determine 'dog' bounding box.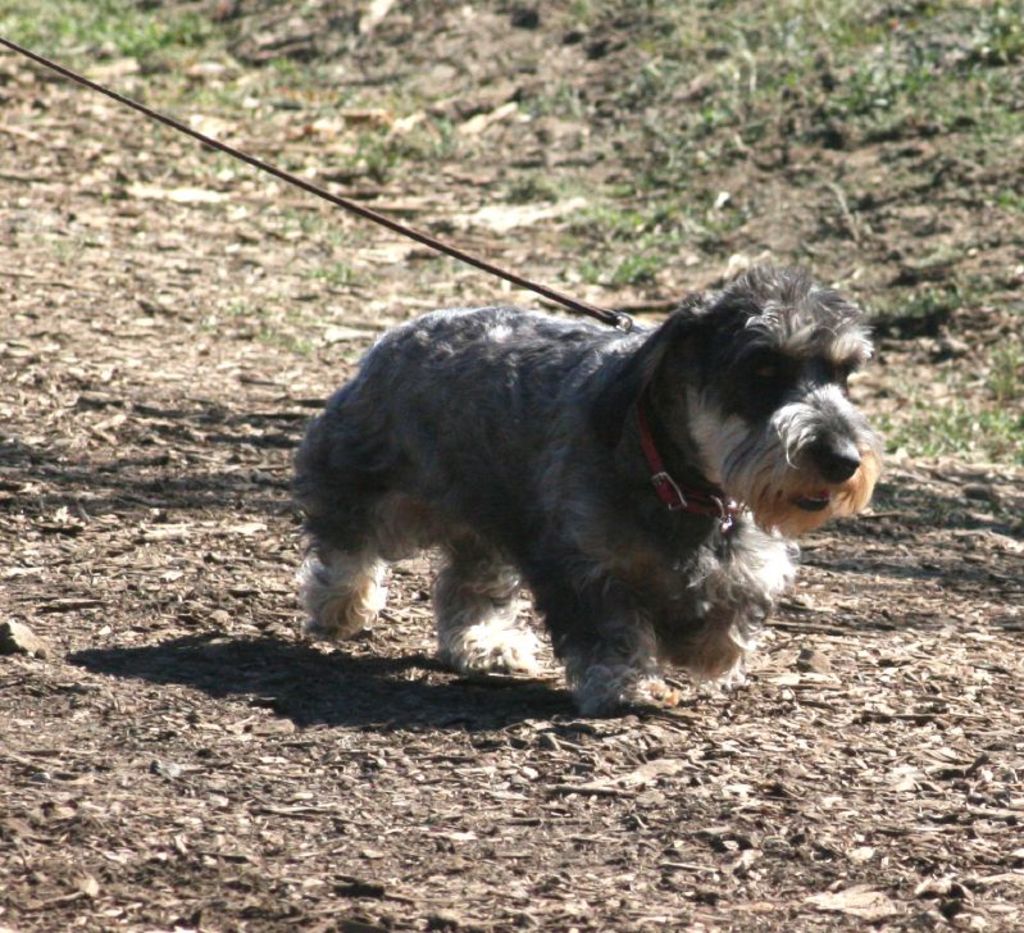
Determined: BBox(296, 258, 879, 719).
